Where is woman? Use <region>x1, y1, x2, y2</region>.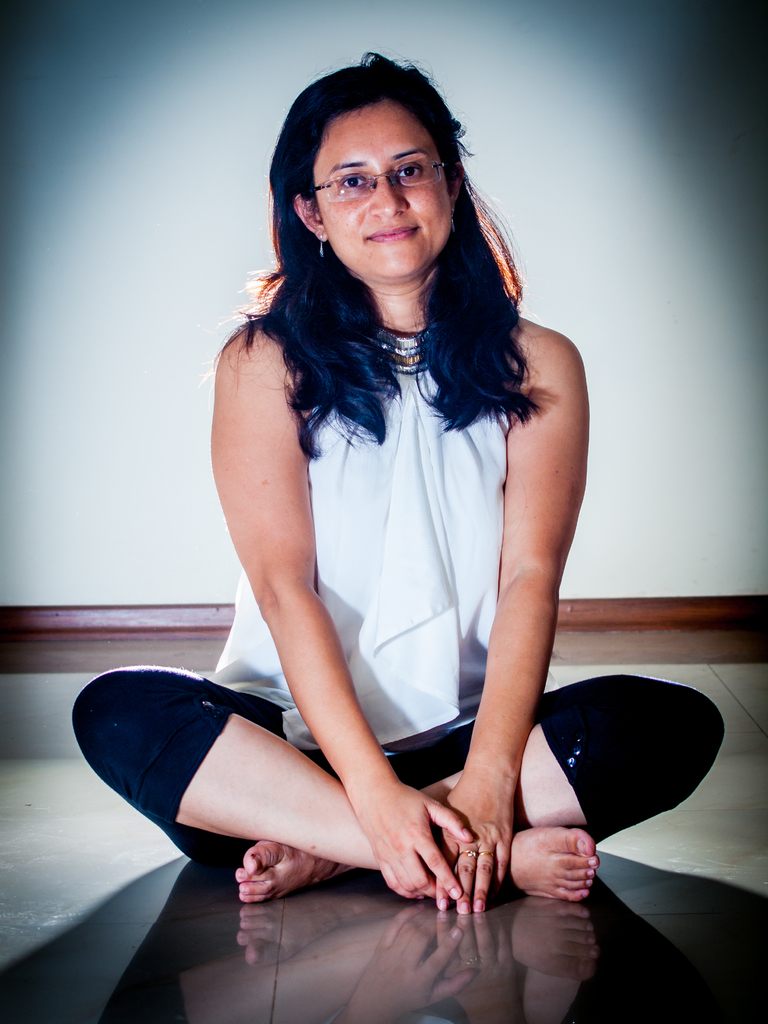
<region>66, 60, 716, 899</region>.
